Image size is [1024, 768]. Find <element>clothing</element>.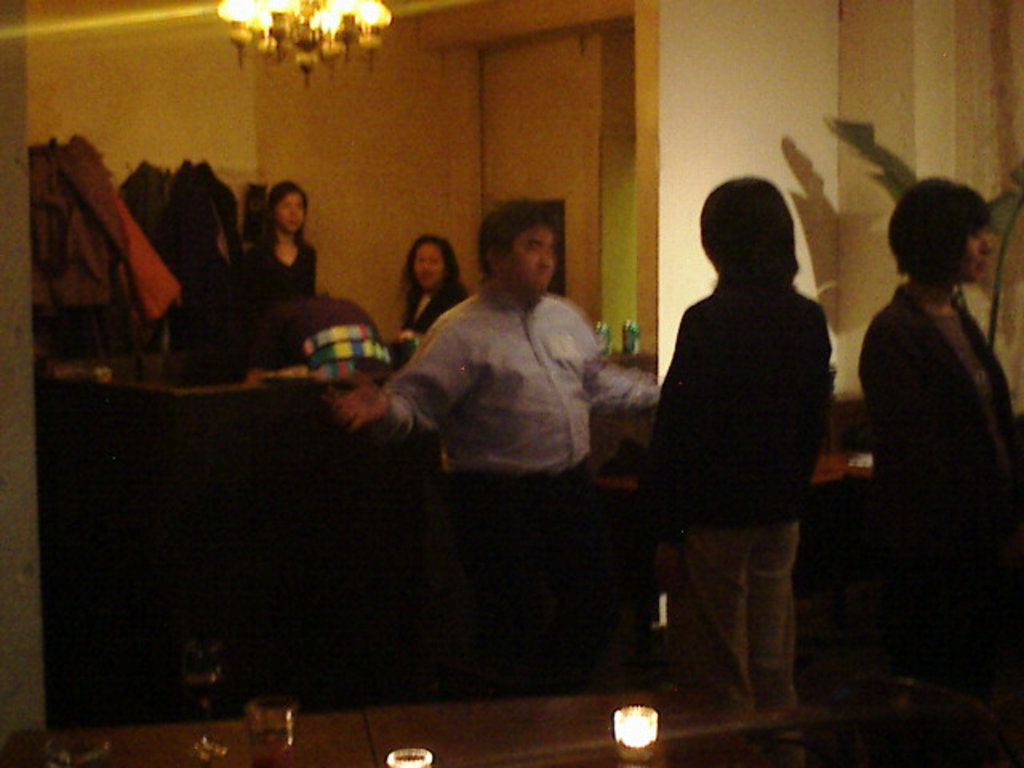
detection(859, 251, 992, 634).
